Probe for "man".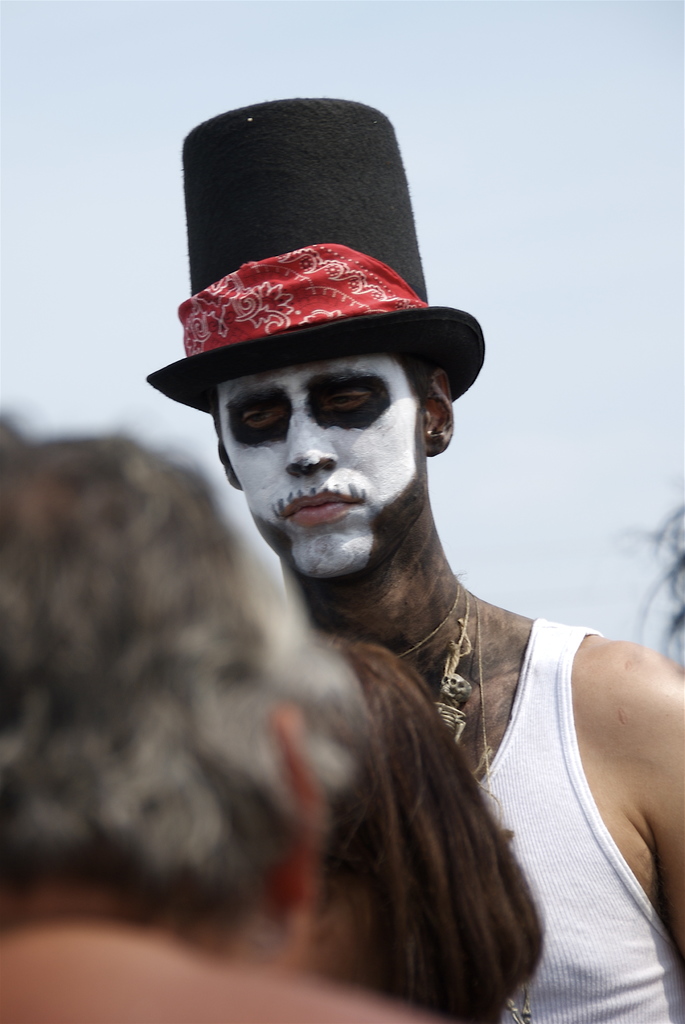
Probe result: (49,144,652,1023).
